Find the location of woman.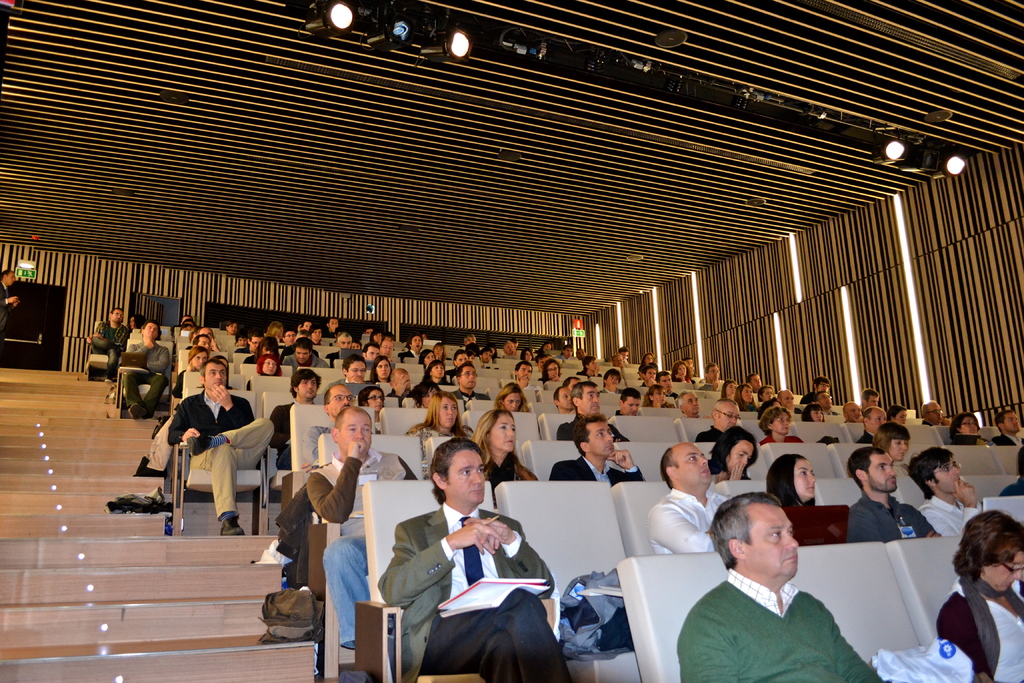
Location: (412,379,441,406).
